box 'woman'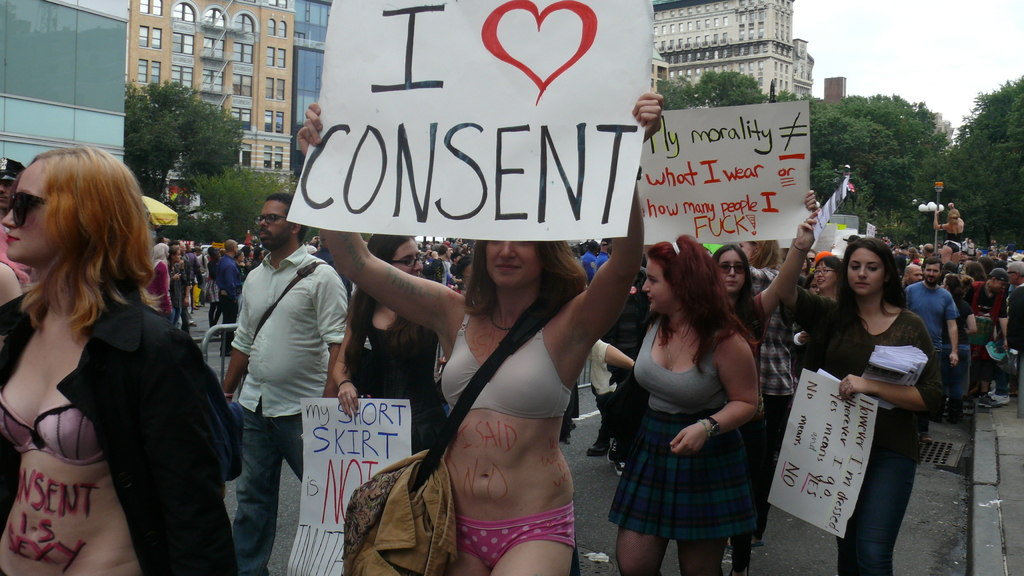
(x1=733, y1=239, x2=795, y2=537)
